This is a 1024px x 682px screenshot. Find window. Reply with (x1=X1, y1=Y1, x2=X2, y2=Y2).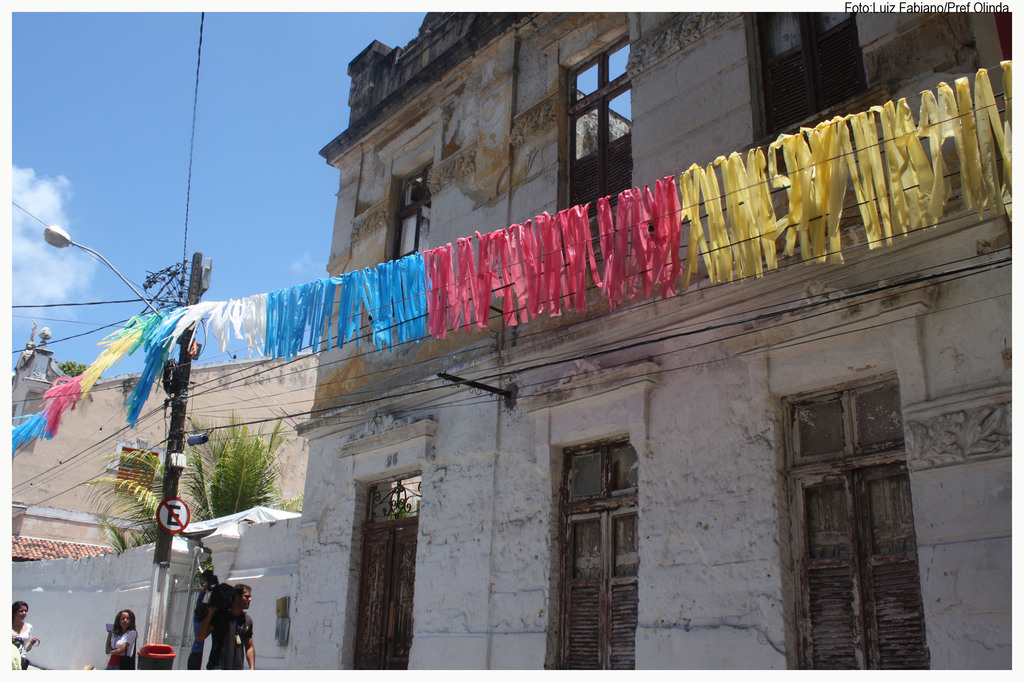
(x1=749, y1=13, x2=868, y2=140).
